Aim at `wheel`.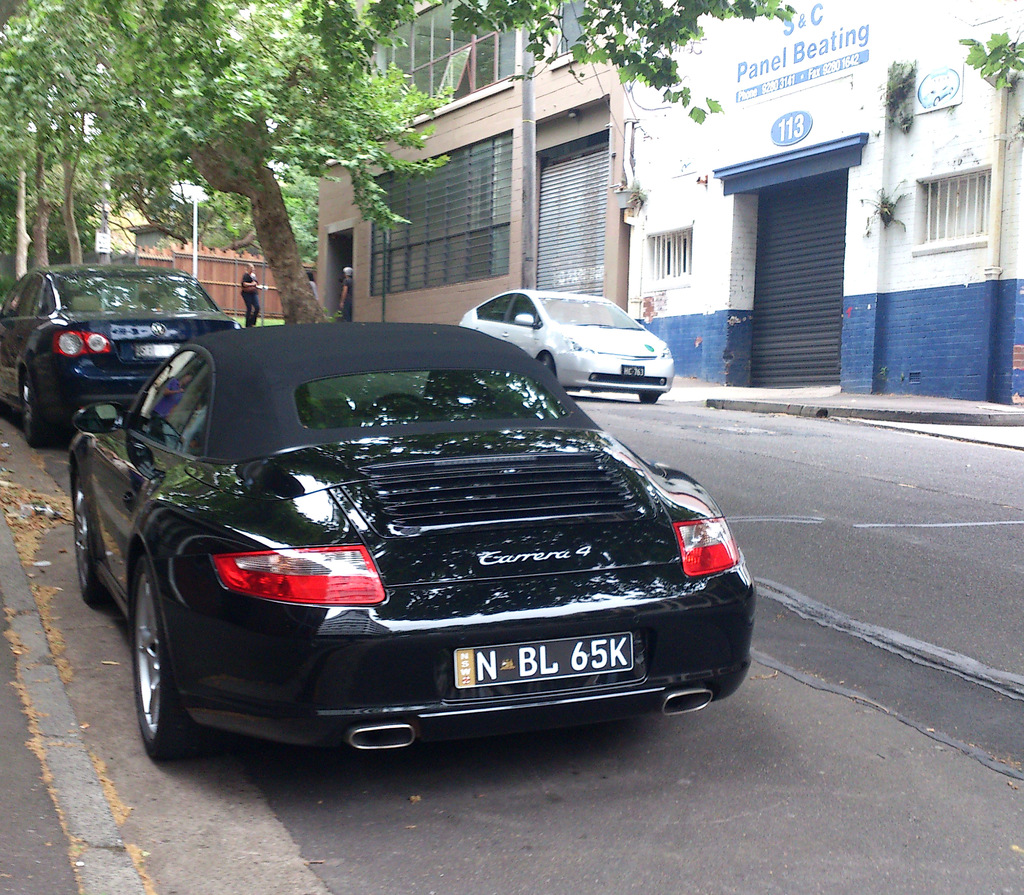
Aimed at crop(636, 394, 657, 405).
